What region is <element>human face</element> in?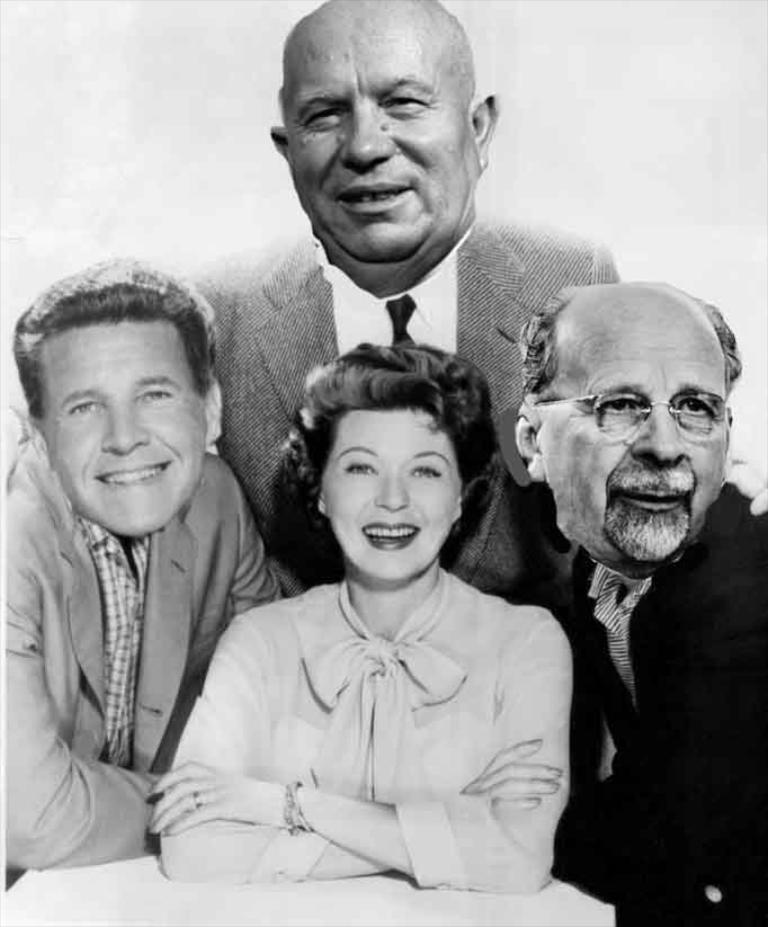
bbox=(293, 23, 482, 260).
